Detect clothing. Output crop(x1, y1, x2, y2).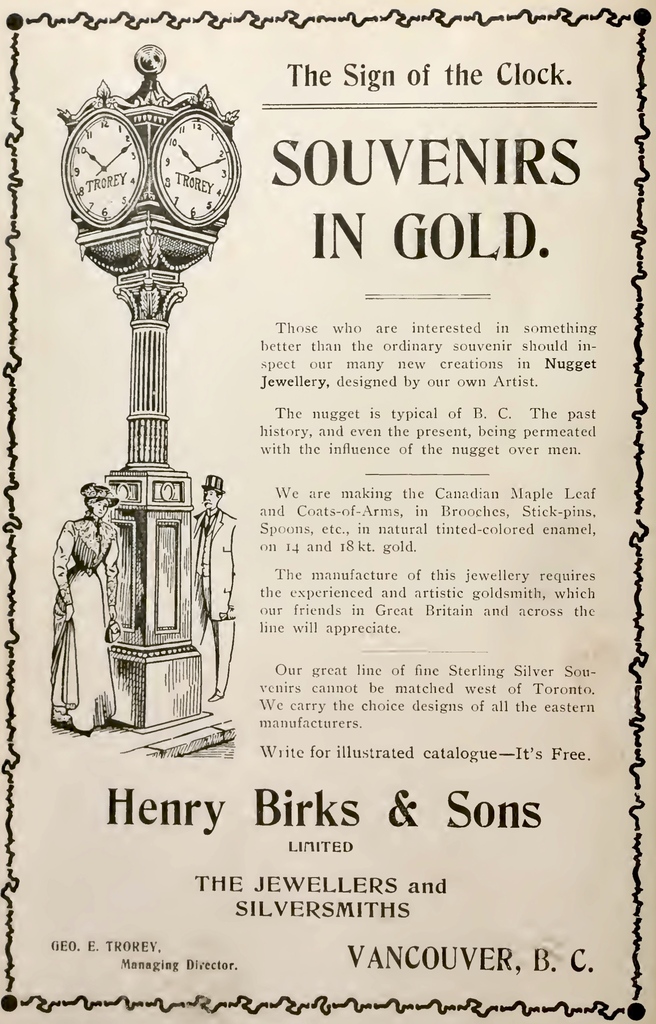
crop(189, 512, 238, 701).
